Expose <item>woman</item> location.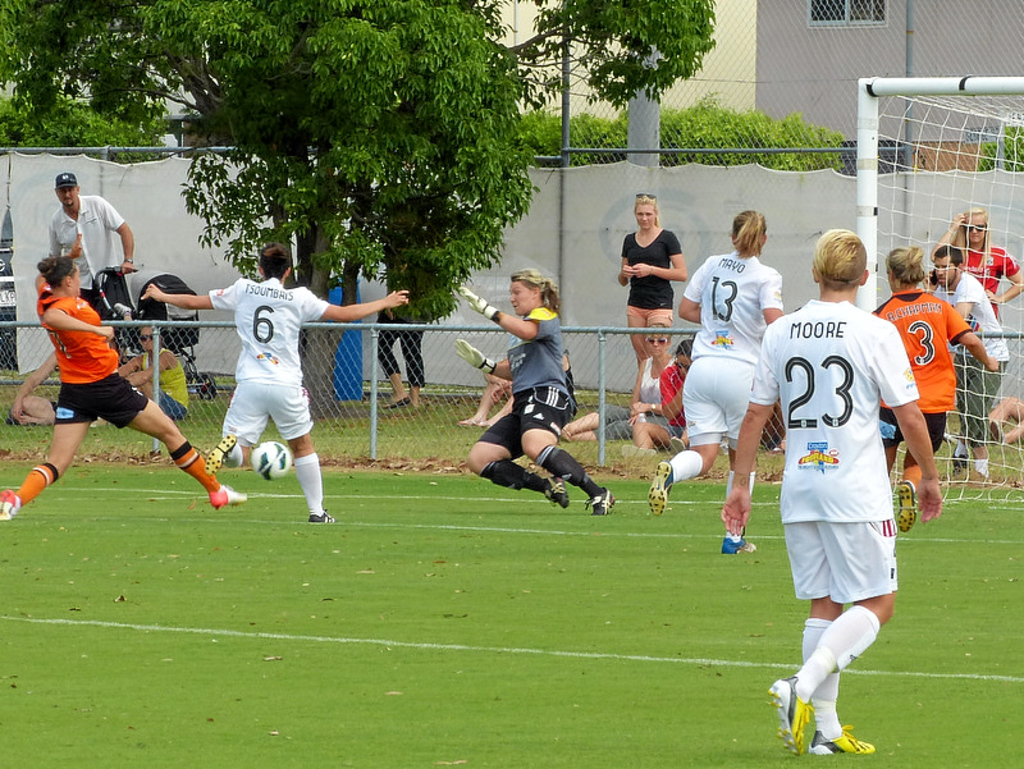
Exposed at 0 238 252 523.
